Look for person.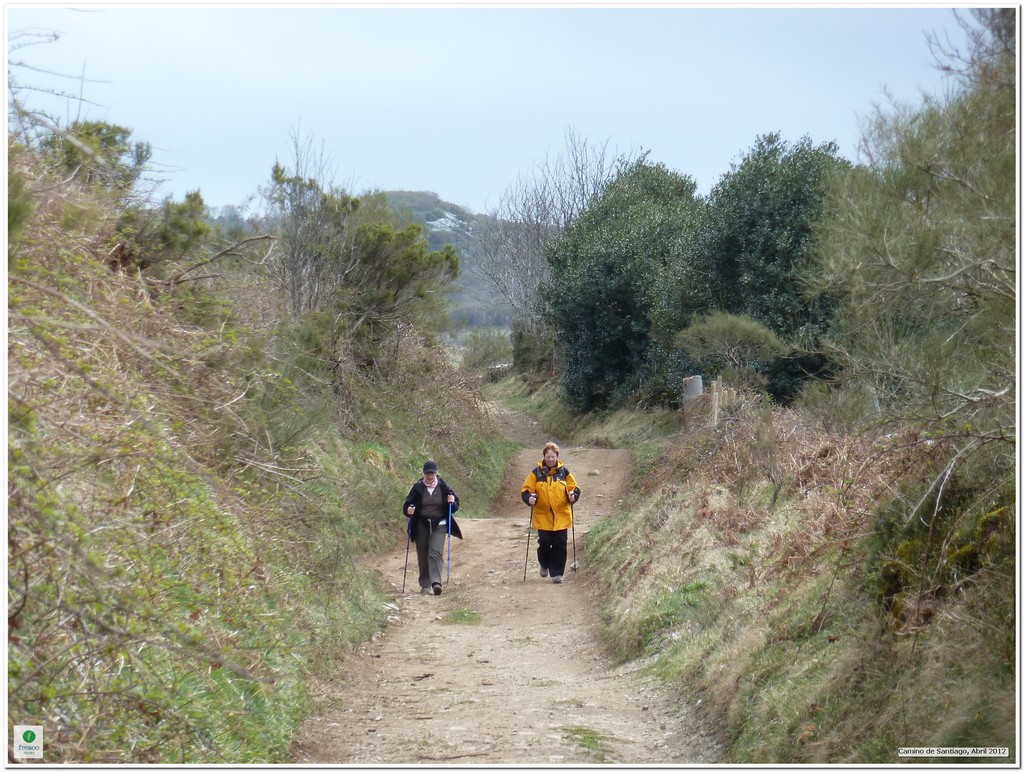
Found: bbox(516, 442, 580, 589).
